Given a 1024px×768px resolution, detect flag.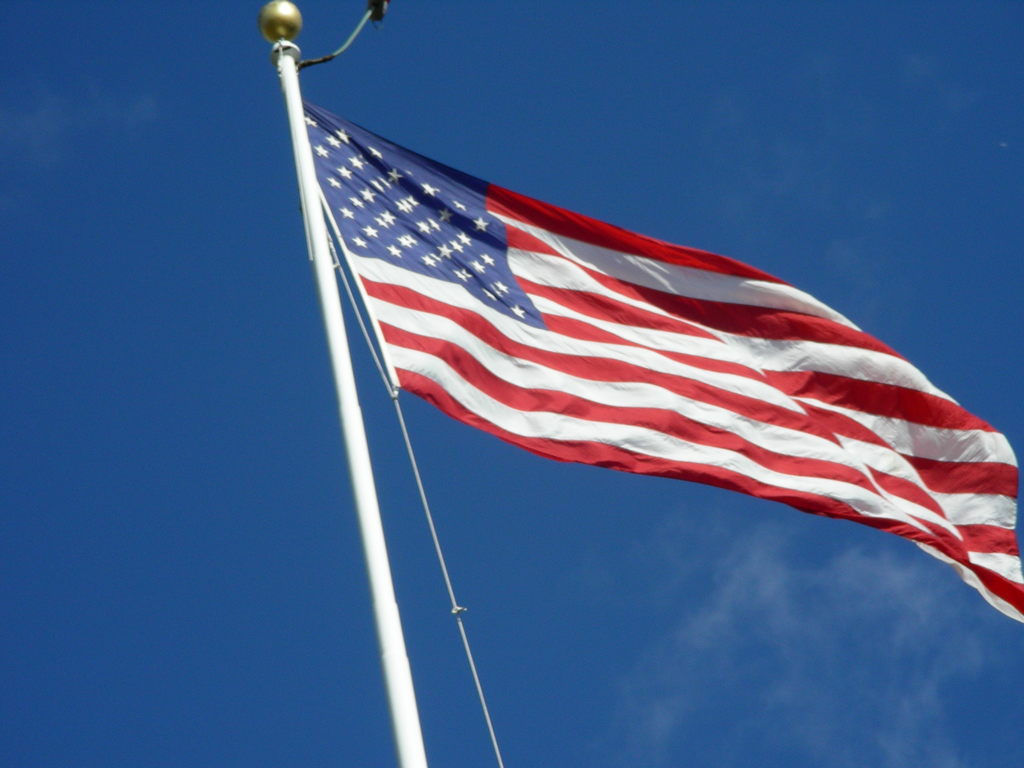
[left=300, top=88, right=1021, bottom=624].
